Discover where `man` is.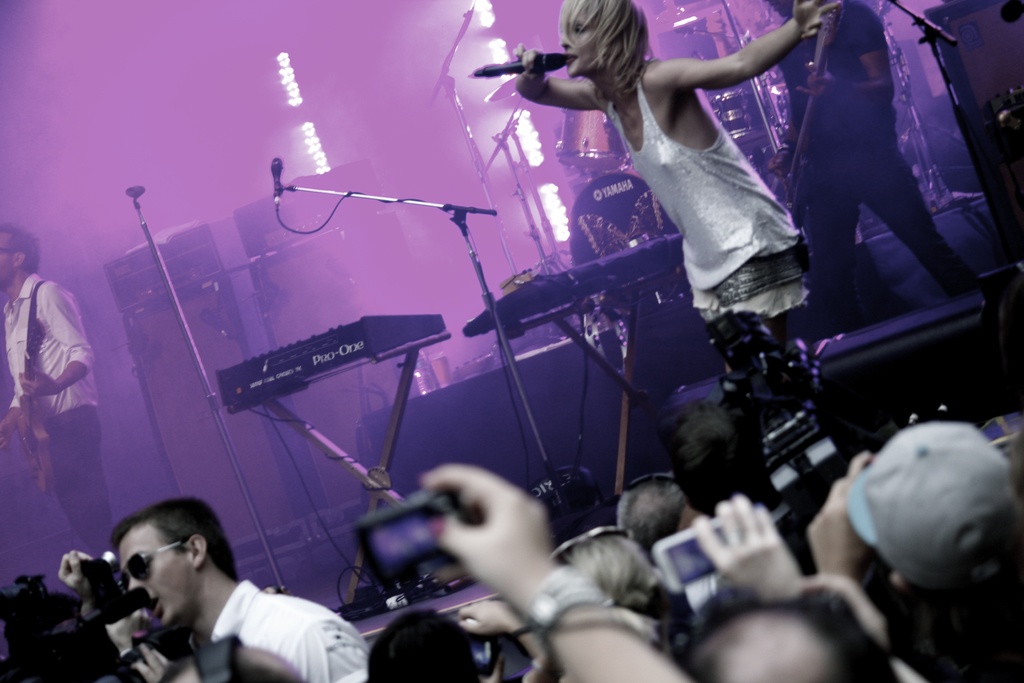
Discovered at [left=67, top=504, right=365, bottom=682].
